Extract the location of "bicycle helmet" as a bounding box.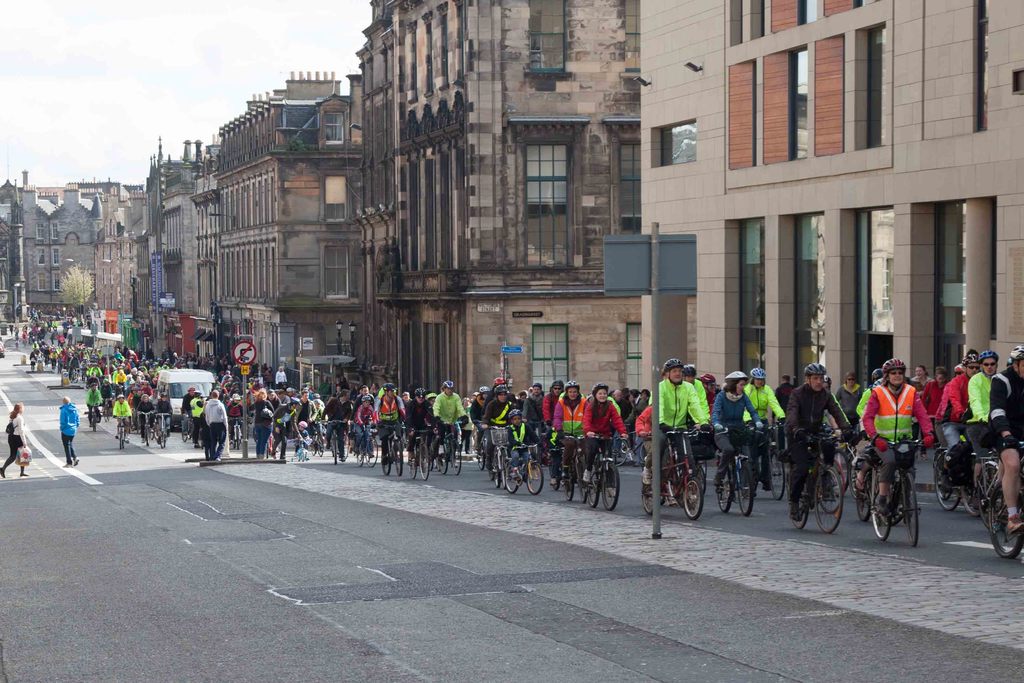
bbox(961, 353, 975, 364).
